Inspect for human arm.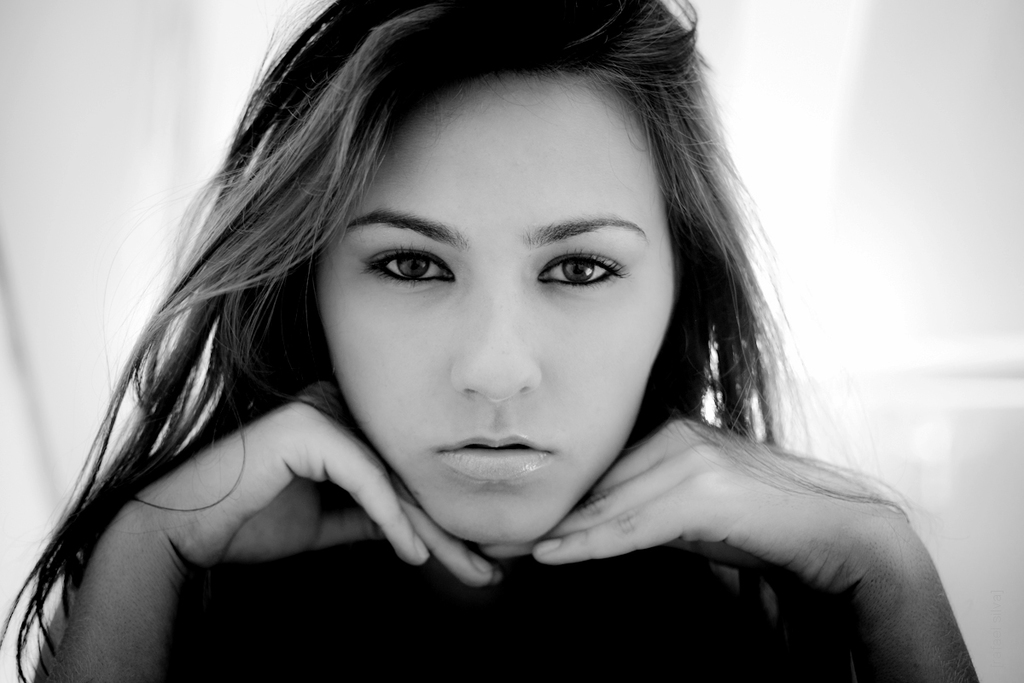
Inspection: bbox=(561, 400, 971, 676).
